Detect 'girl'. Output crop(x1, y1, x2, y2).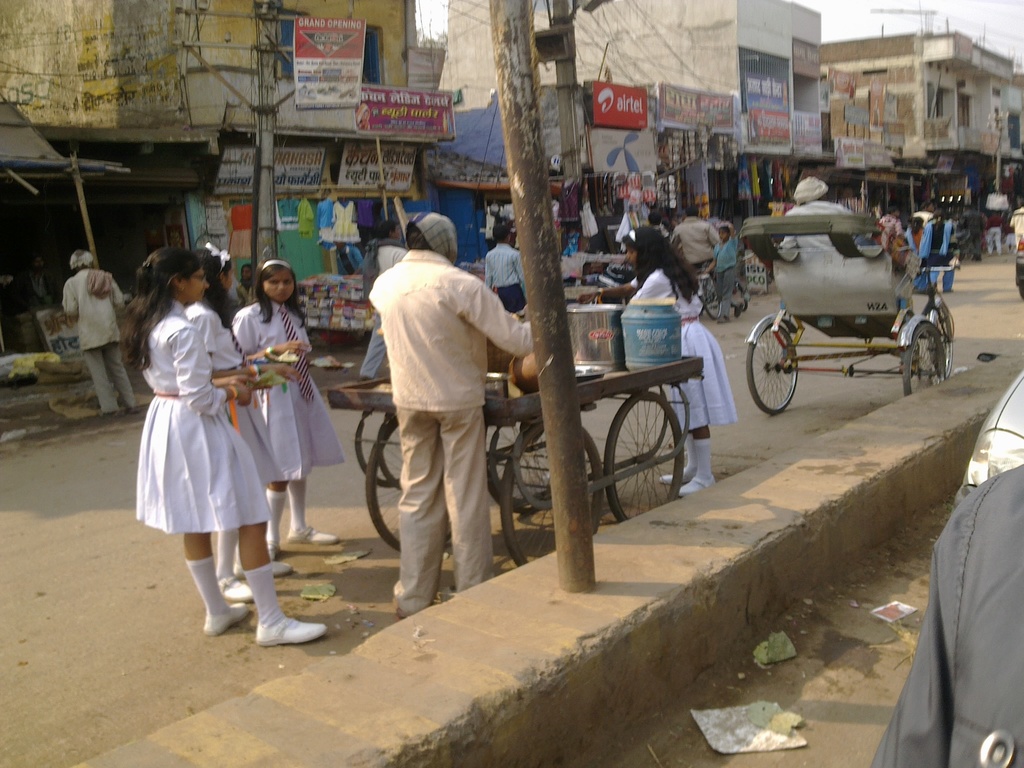
crop(230, 258, 348, 544).
